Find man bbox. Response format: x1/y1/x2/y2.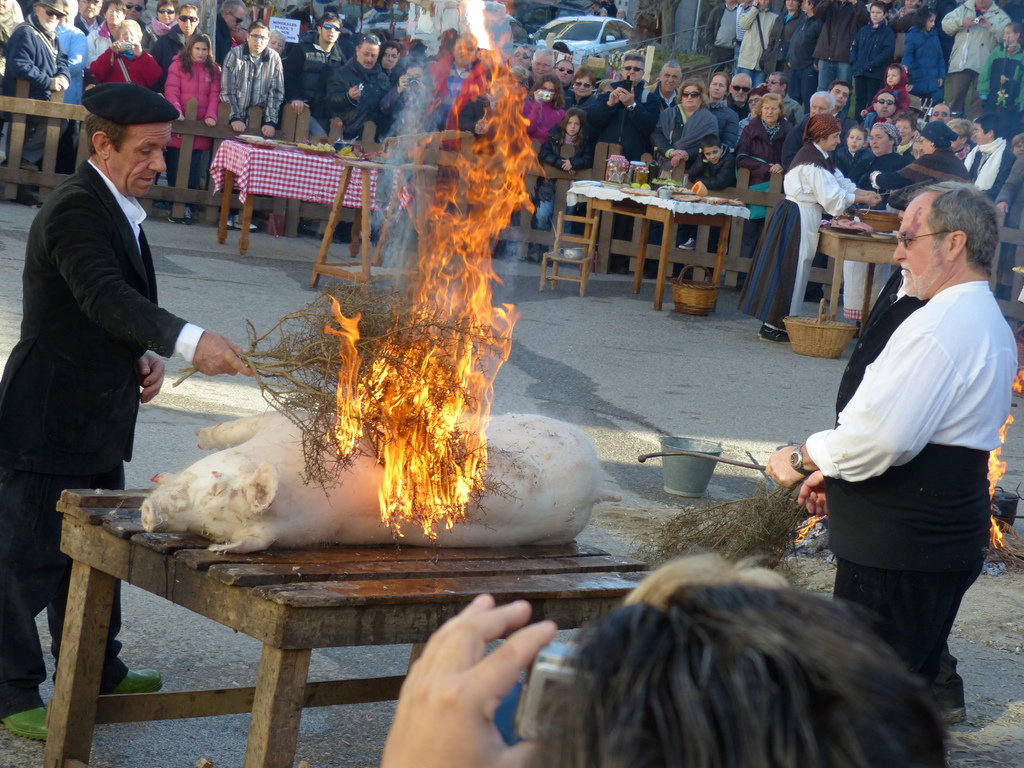
285/13/341/137.
